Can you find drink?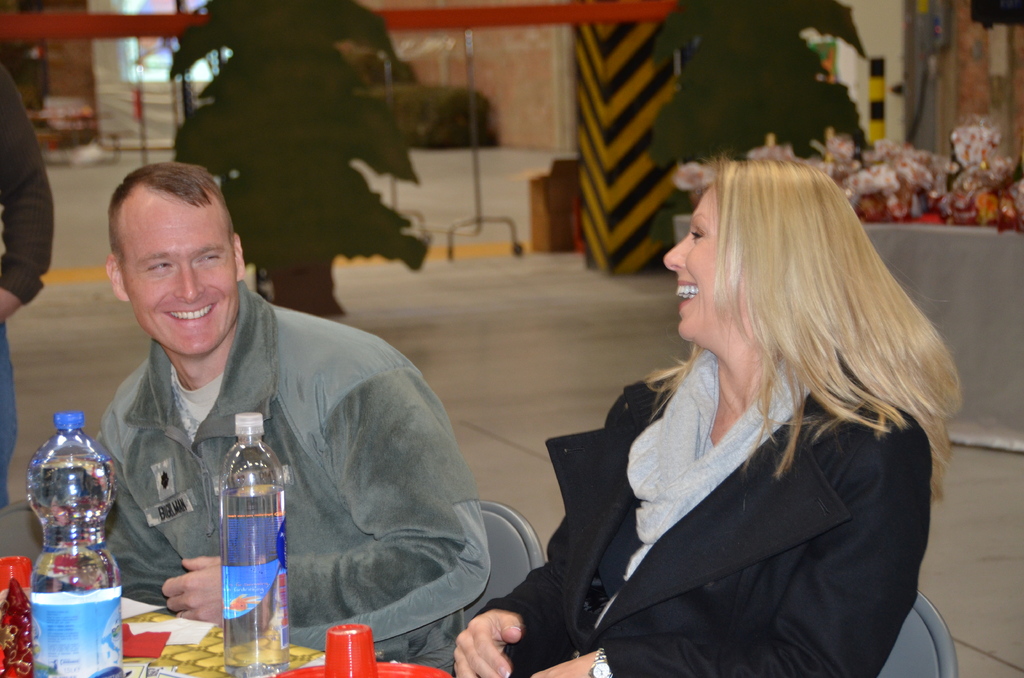
Yes, bounding box: 22:408:113:677.
